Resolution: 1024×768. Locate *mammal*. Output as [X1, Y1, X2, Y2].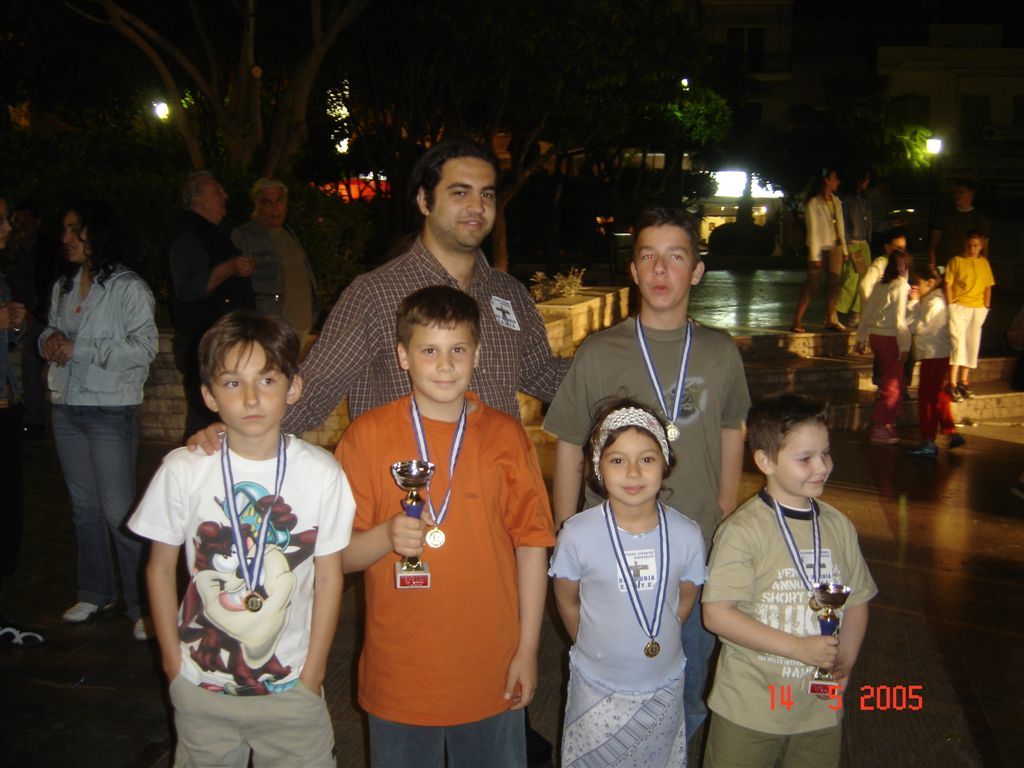
[166, 160, 256, 436].
